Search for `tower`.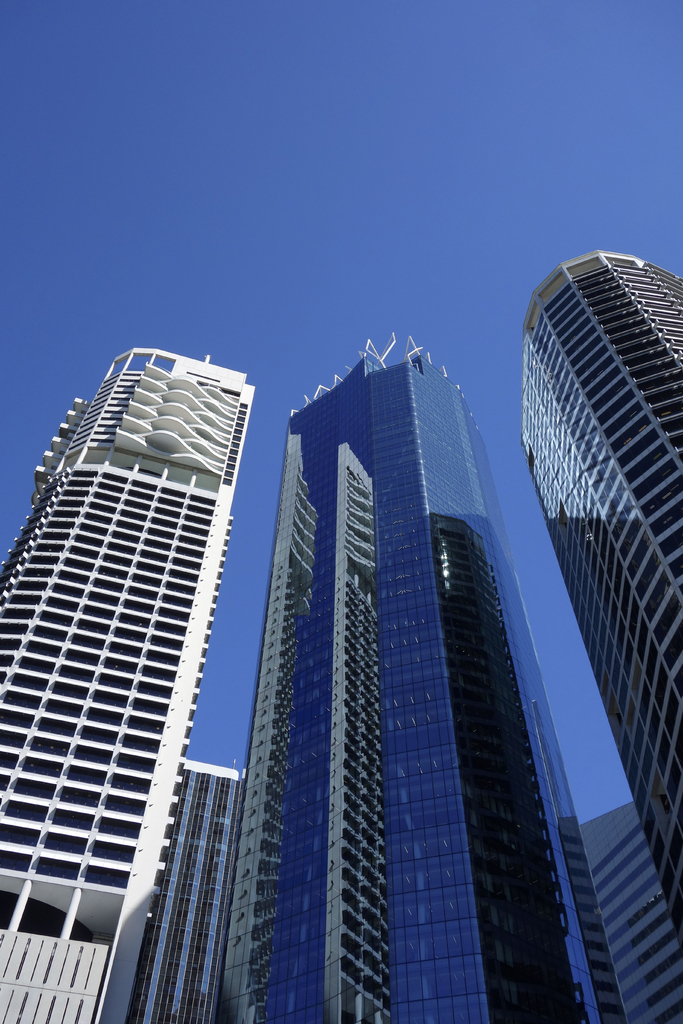
Found at bbox=[521, 248, 682, 942].
